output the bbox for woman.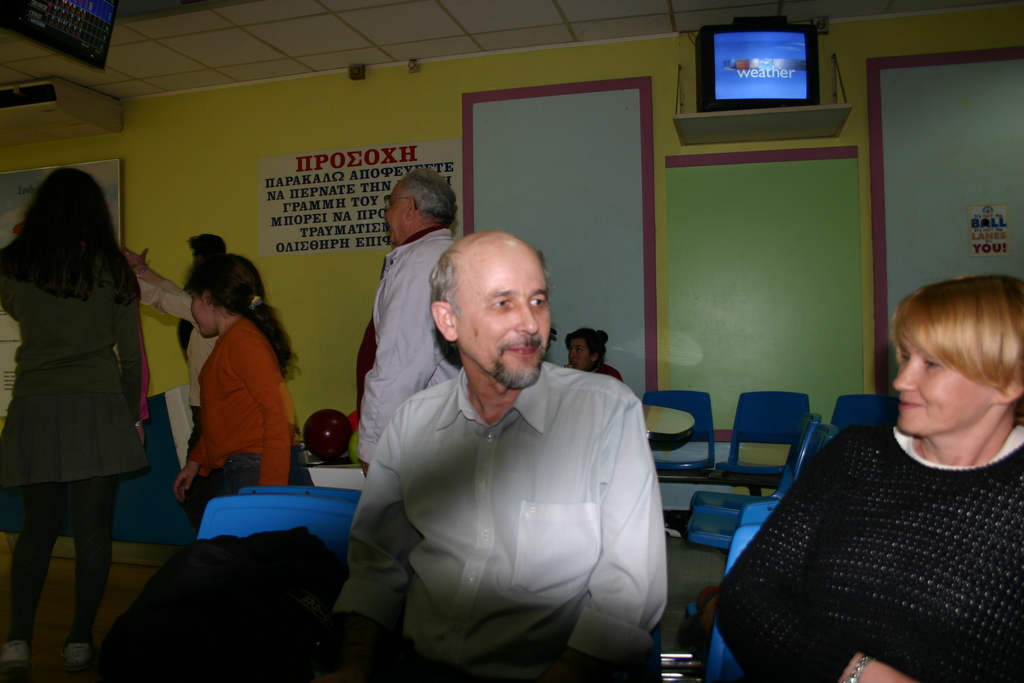
(706, 273, 1023, 682).
